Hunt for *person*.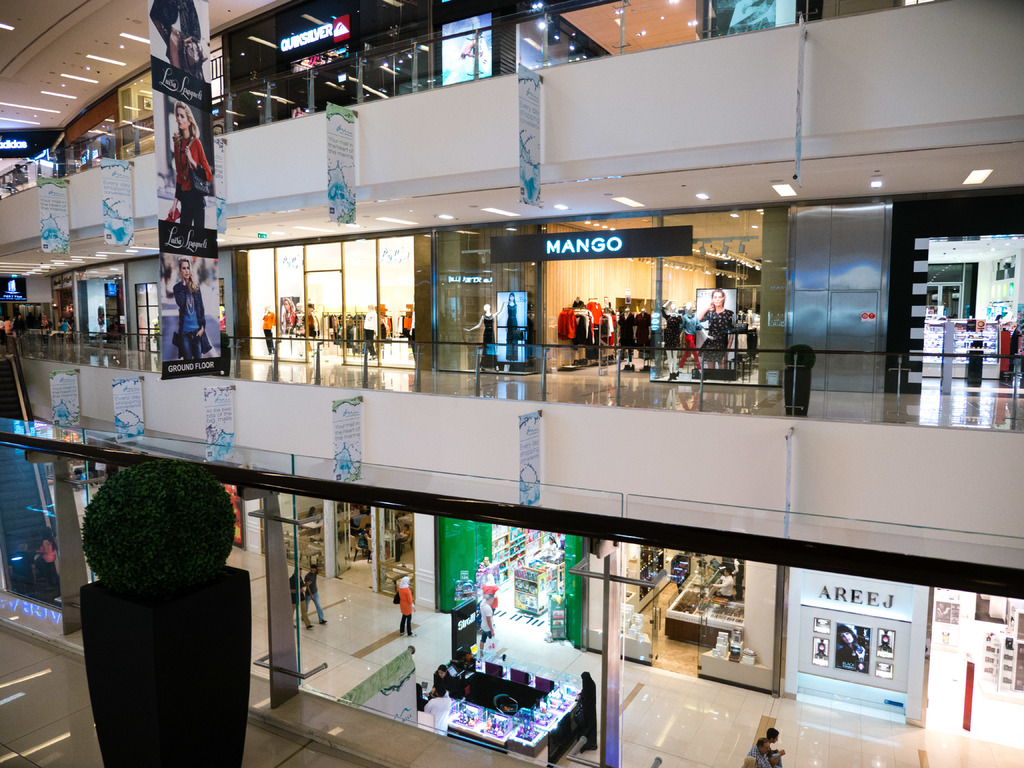
Hunted down at x1=361 y1=304 x2=378 y2=358.
